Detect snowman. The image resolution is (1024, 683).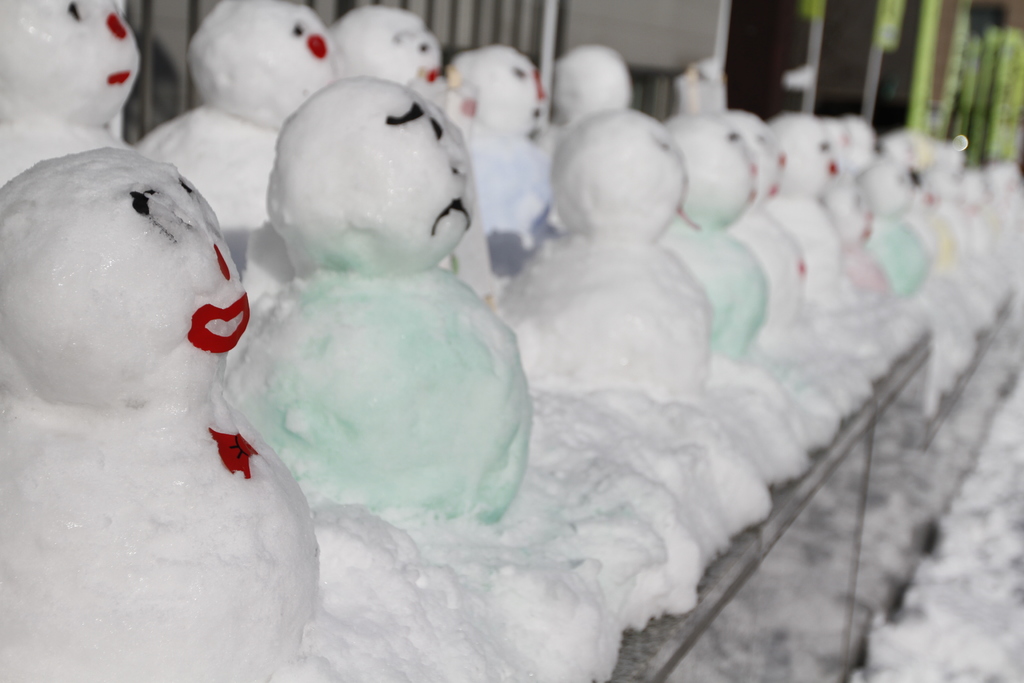
BBox(506, 120, 726, 391).
